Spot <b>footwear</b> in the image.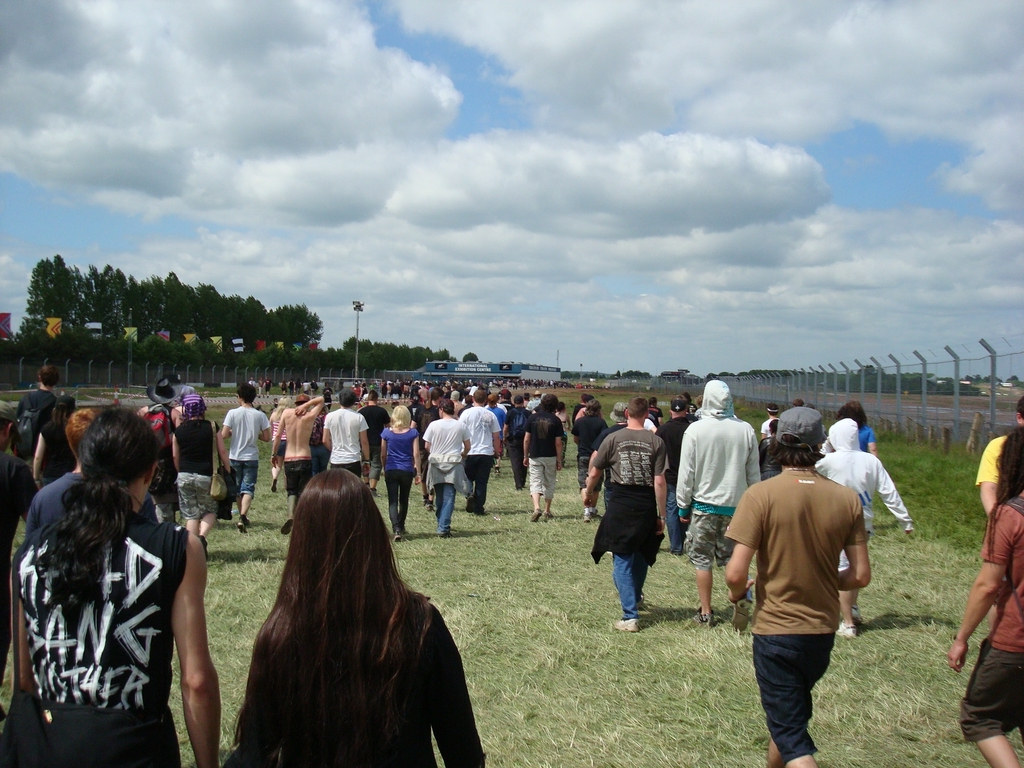
<b>footwear</b> found at <bbox>542, 511, 556, 518</bbox>.
